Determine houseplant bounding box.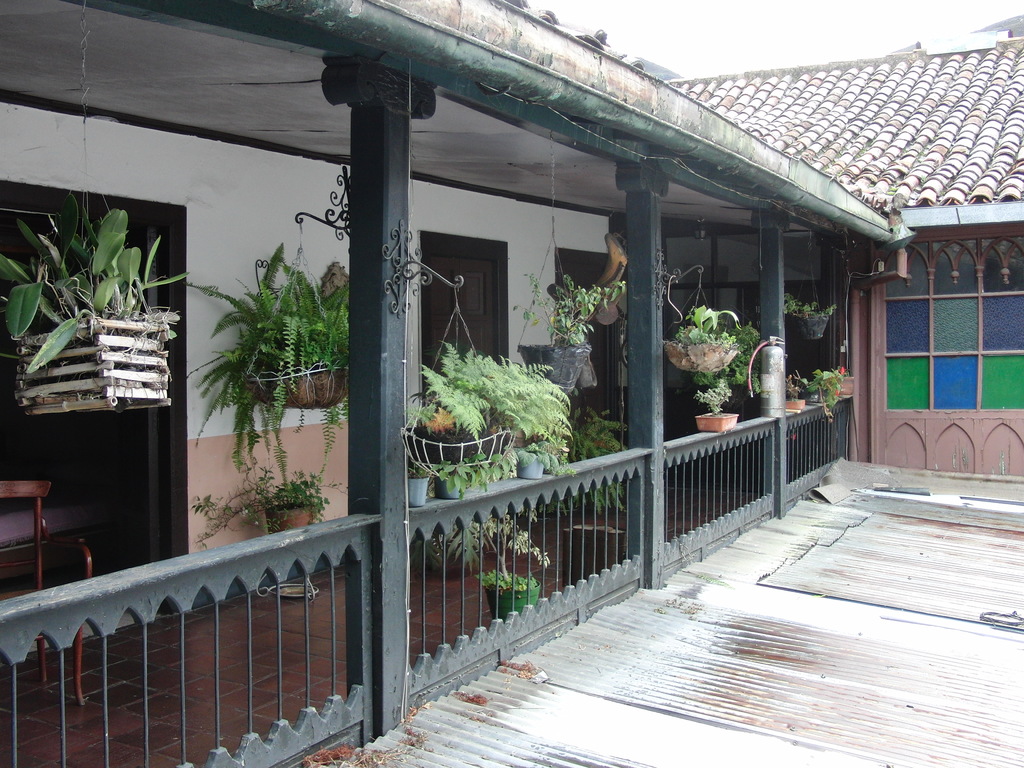
Determined: BBox(670, 304, 746, 367).
